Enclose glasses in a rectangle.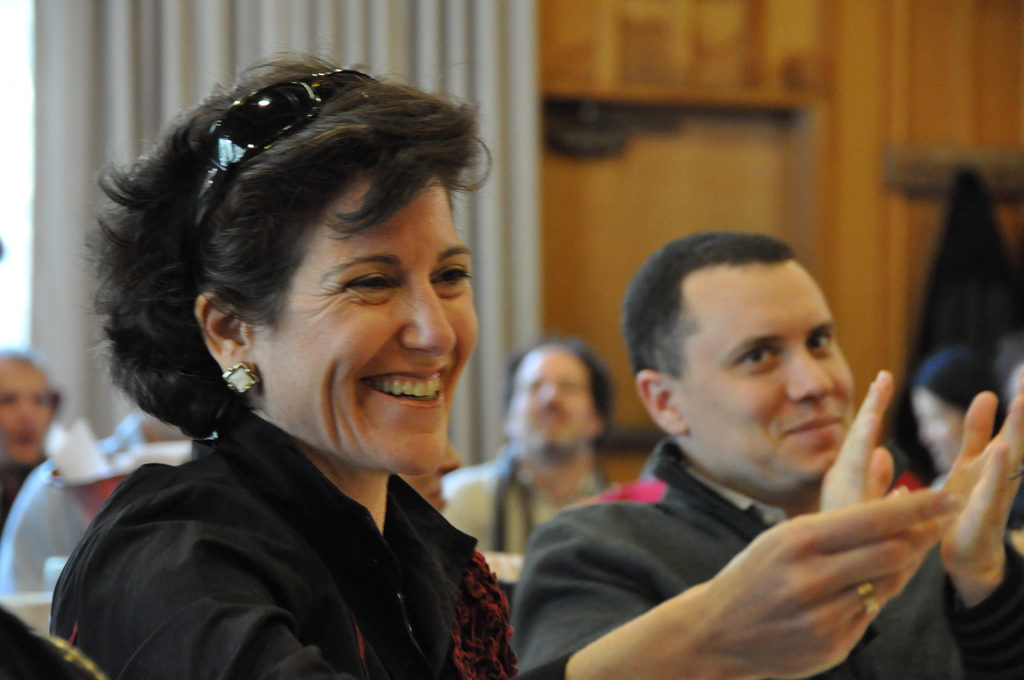
(x1=198, y1=63, x2=382, y2=258).
